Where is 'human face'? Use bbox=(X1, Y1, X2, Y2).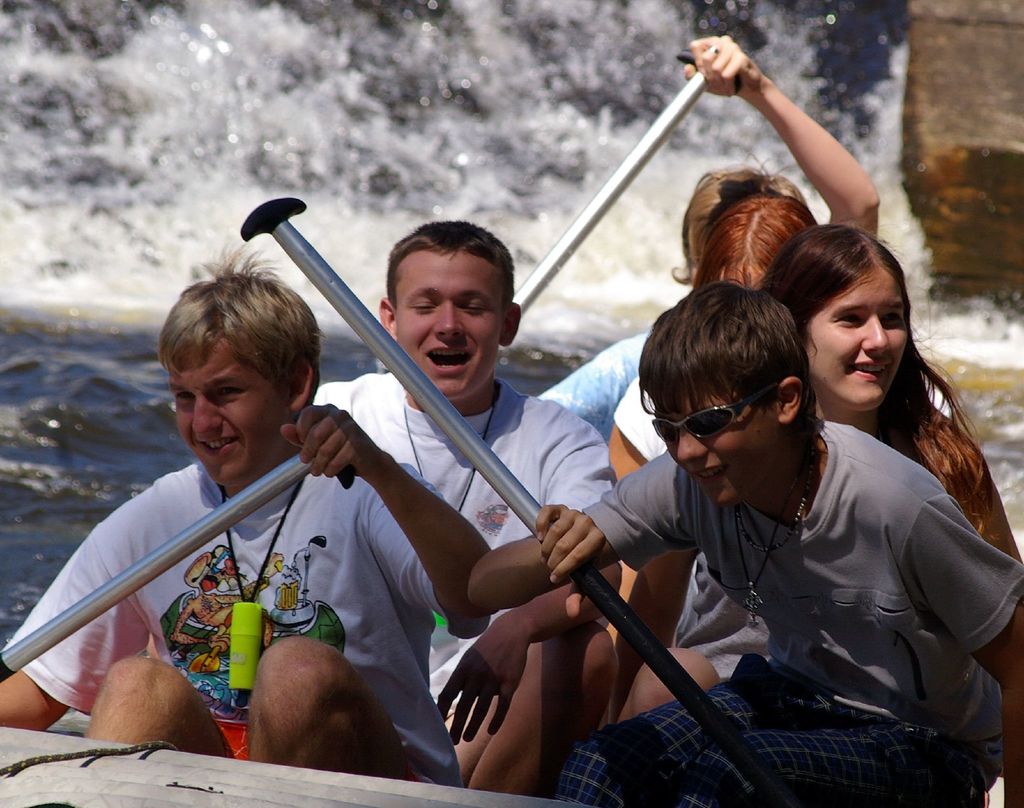
bbox=(175, 341, 288, 484).
